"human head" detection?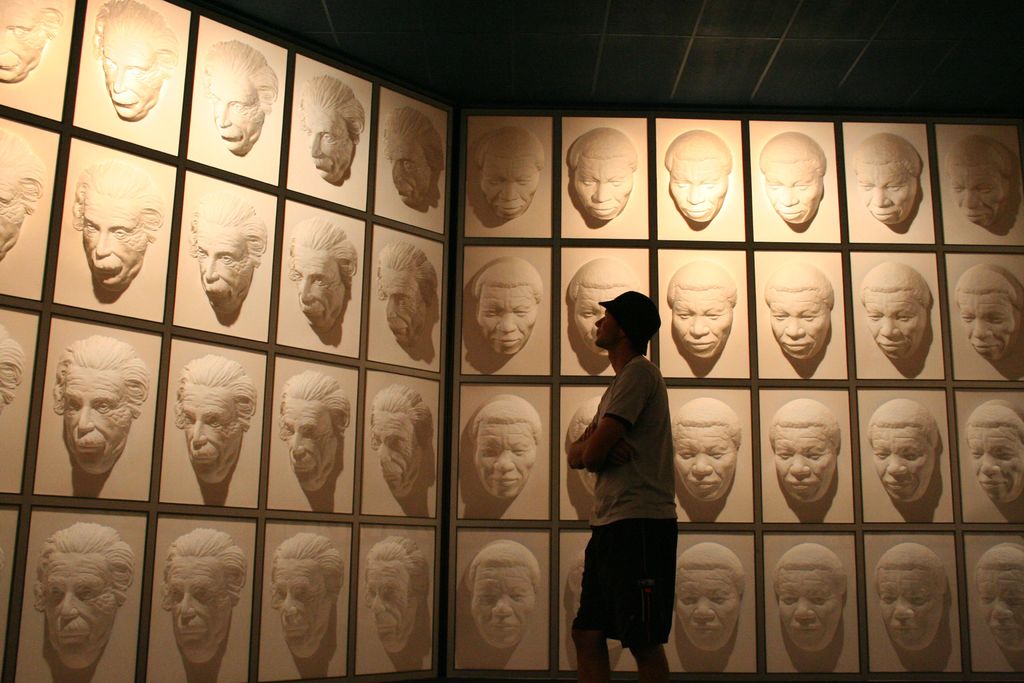
rect(954, 263, 1023, 364)
